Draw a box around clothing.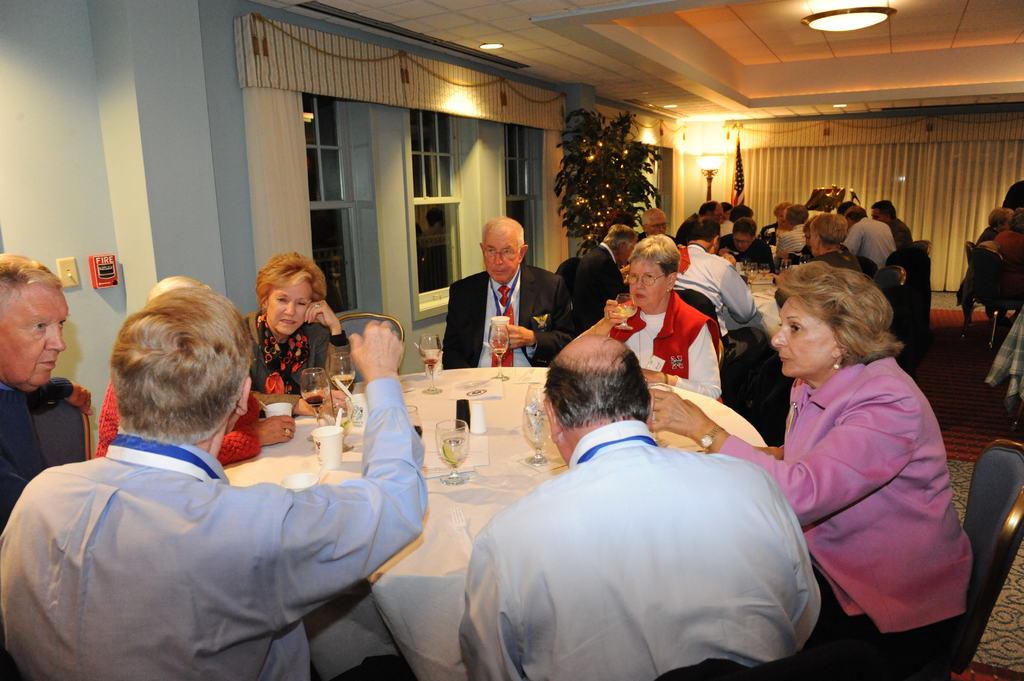
locate(4, 380, 439, 679).
